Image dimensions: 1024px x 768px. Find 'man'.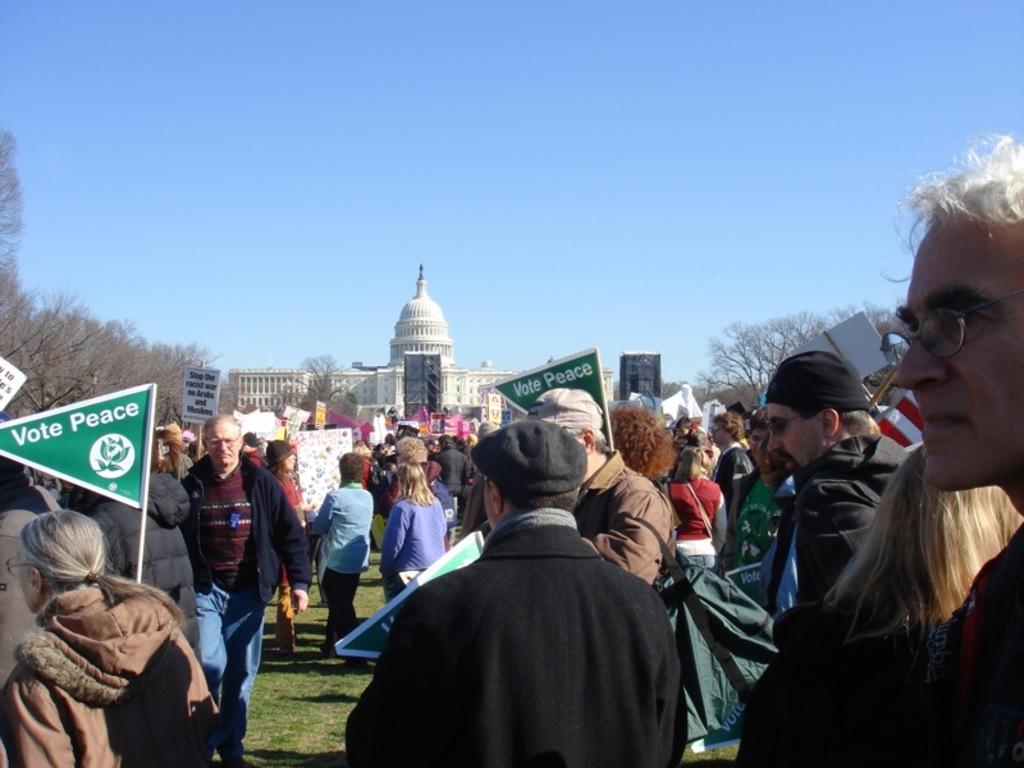
left=435, top=433, right=471, bottom=507.
